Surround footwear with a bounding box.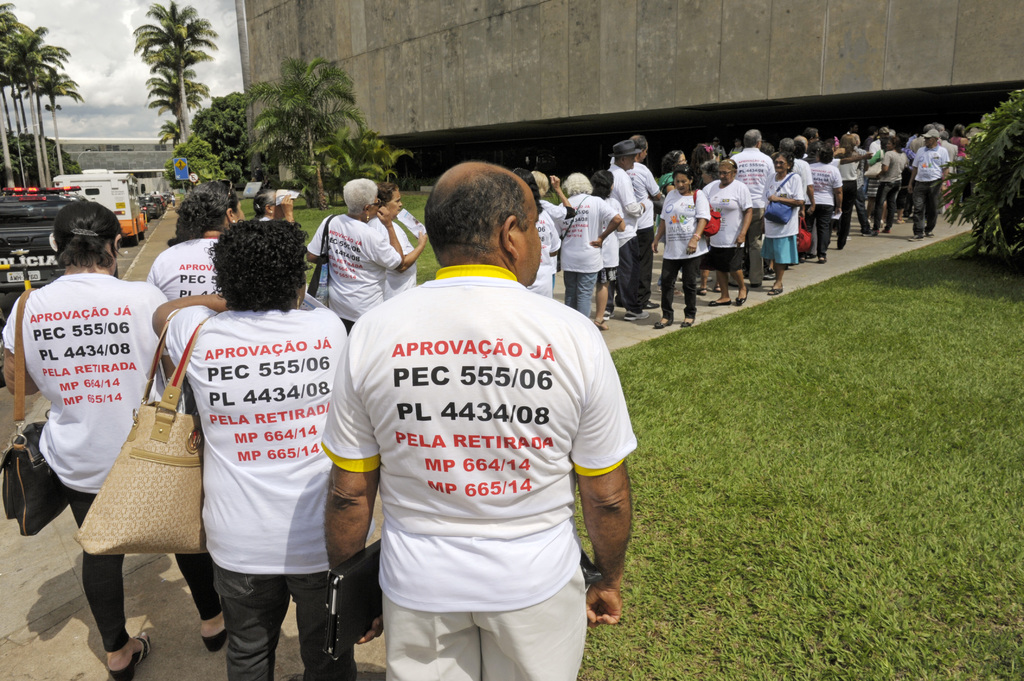
{"x1": 623, "y1": 312, "x2": 649, "y2": 322}.
